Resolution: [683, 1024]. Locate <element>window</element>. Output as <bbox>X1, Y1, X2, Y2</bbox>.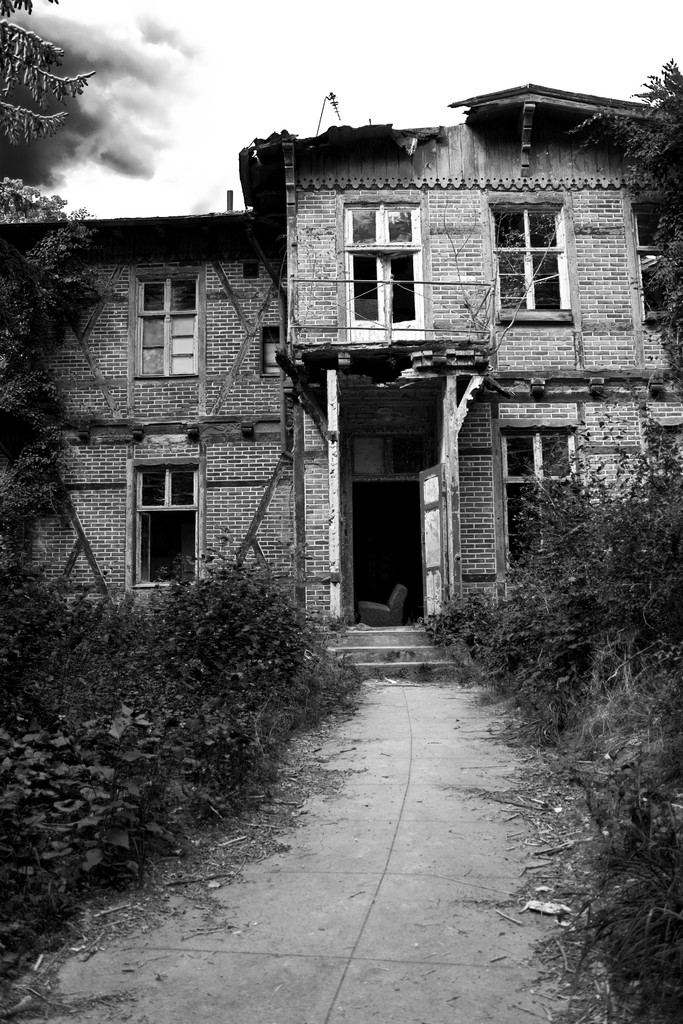
<bbox>493, 424, 577, 588</bbox>.
